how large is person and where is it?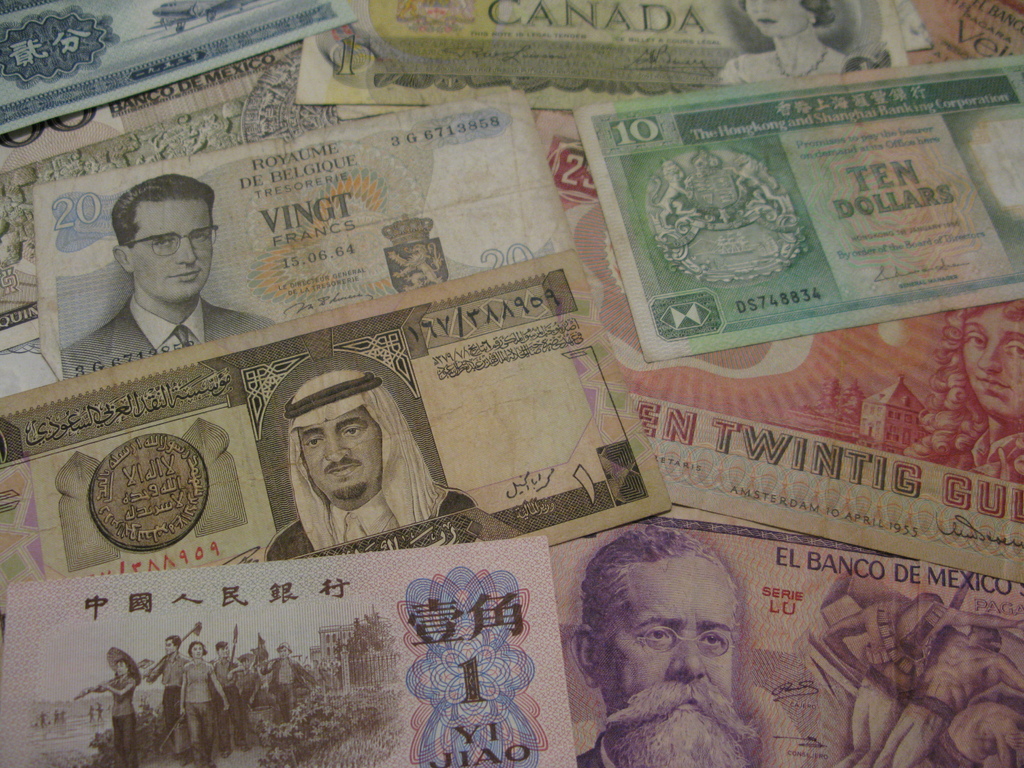
Bounding box: [left=88, top=173, right=230, bottom=368].
